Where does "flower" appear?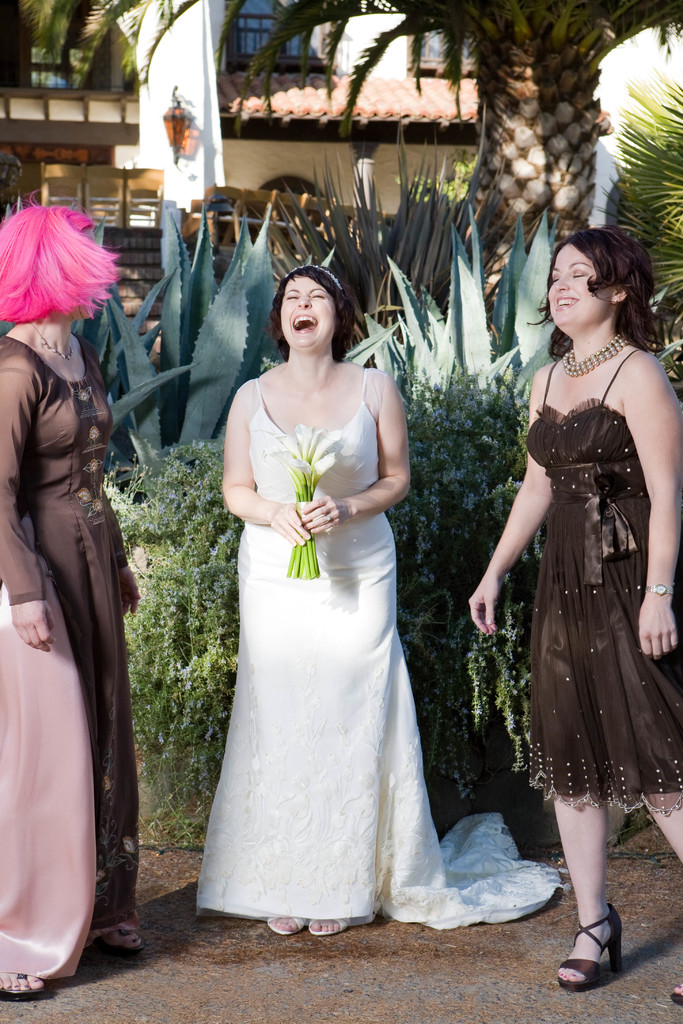
Appears at 312/428/343/458.
